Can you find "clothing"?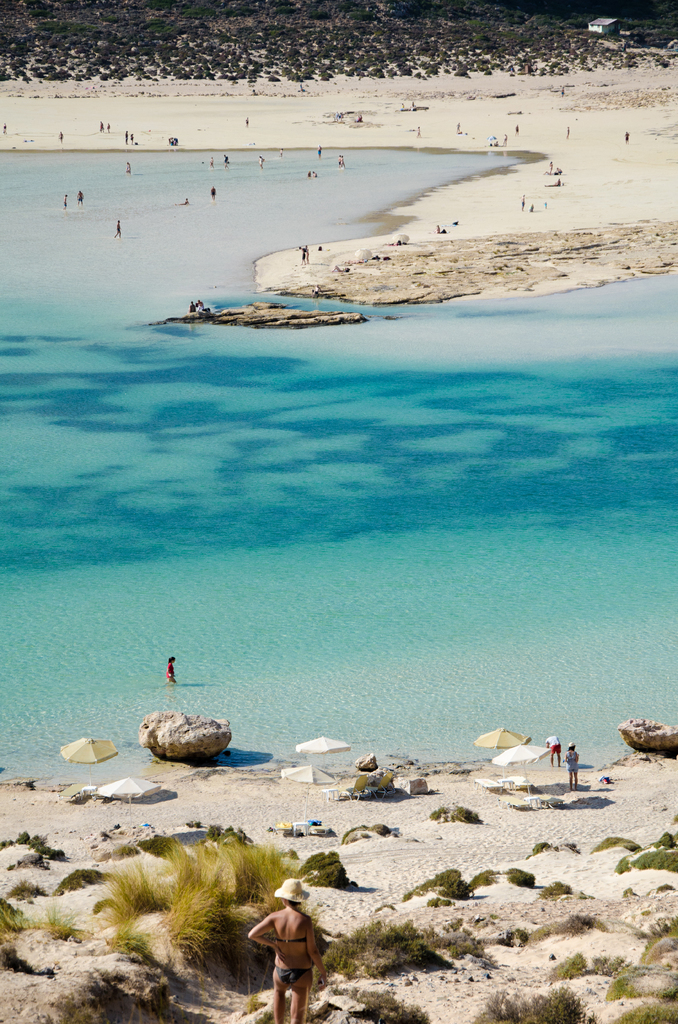
Yes, bounding box: x1=545 y1=159 x2=554 y2=173.
